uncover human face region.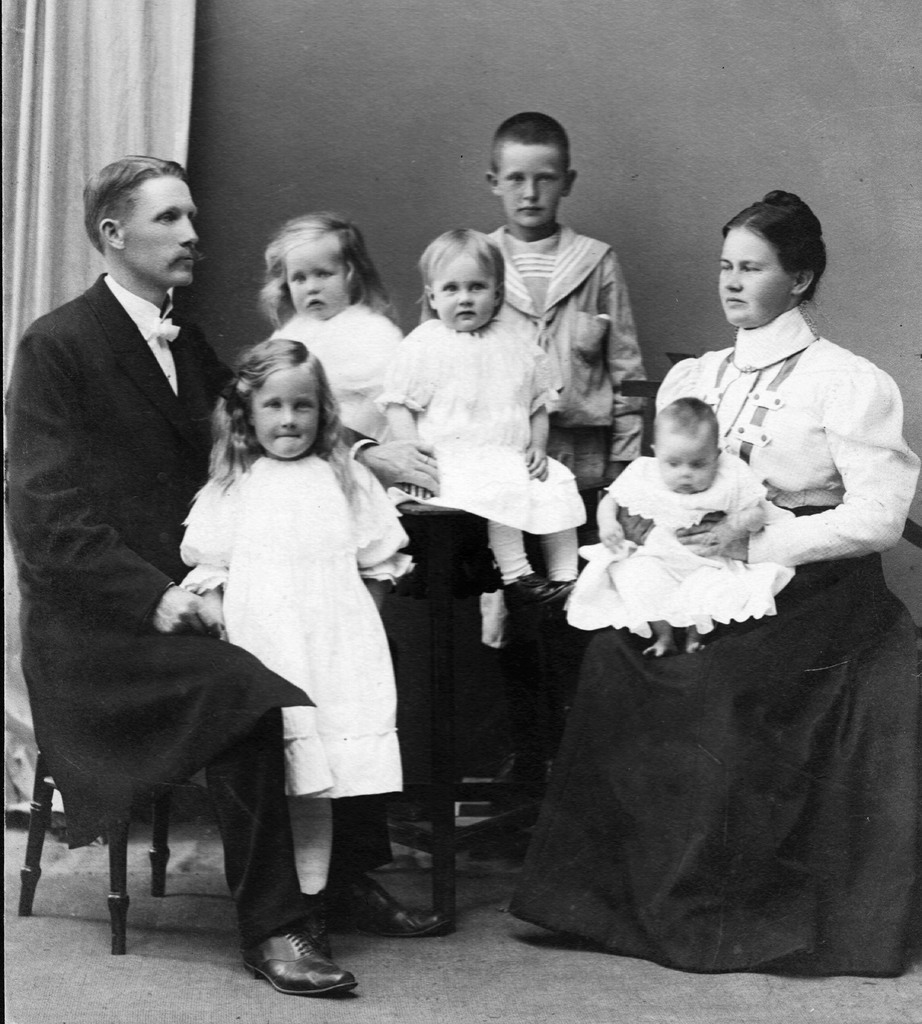
Uncovered: bbox(119, 178, 204, 288).
